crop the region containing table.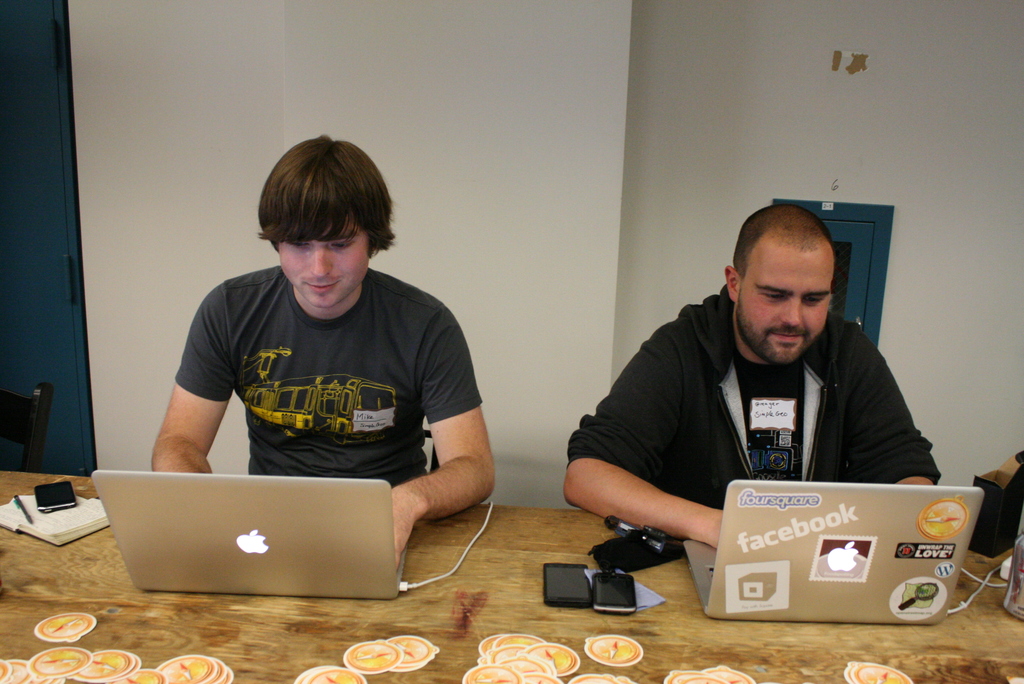
Crop region: select_region(62, 351, 838, 671).
